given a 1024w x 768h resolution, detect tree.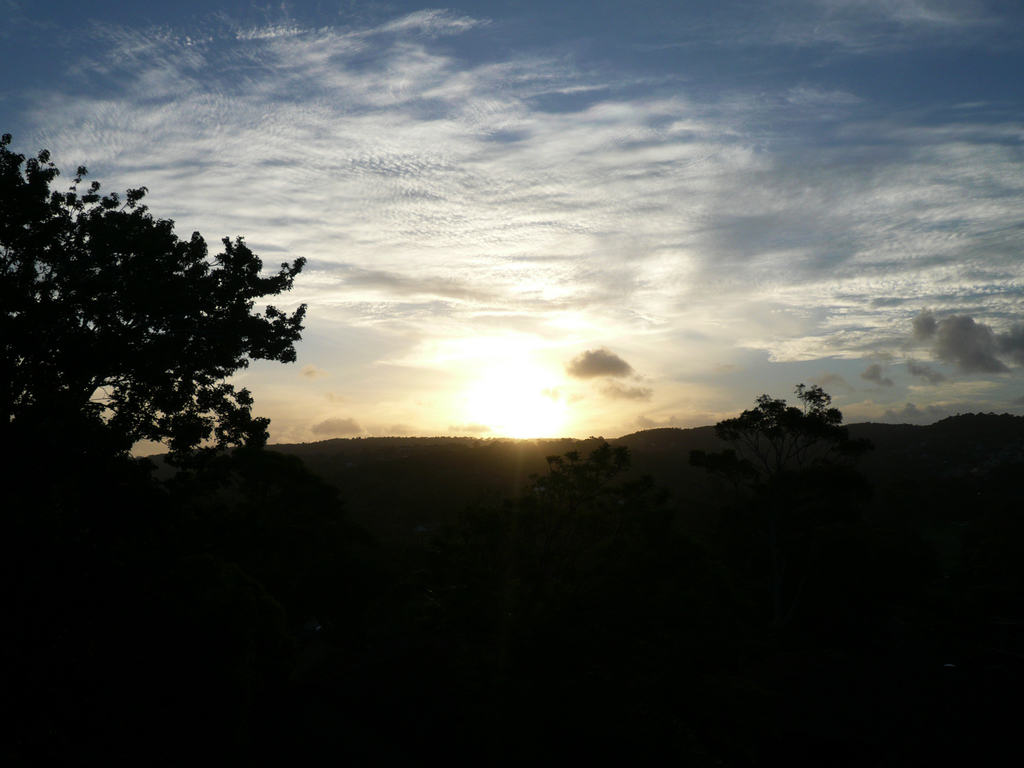
[0, 129, 307, 549].
